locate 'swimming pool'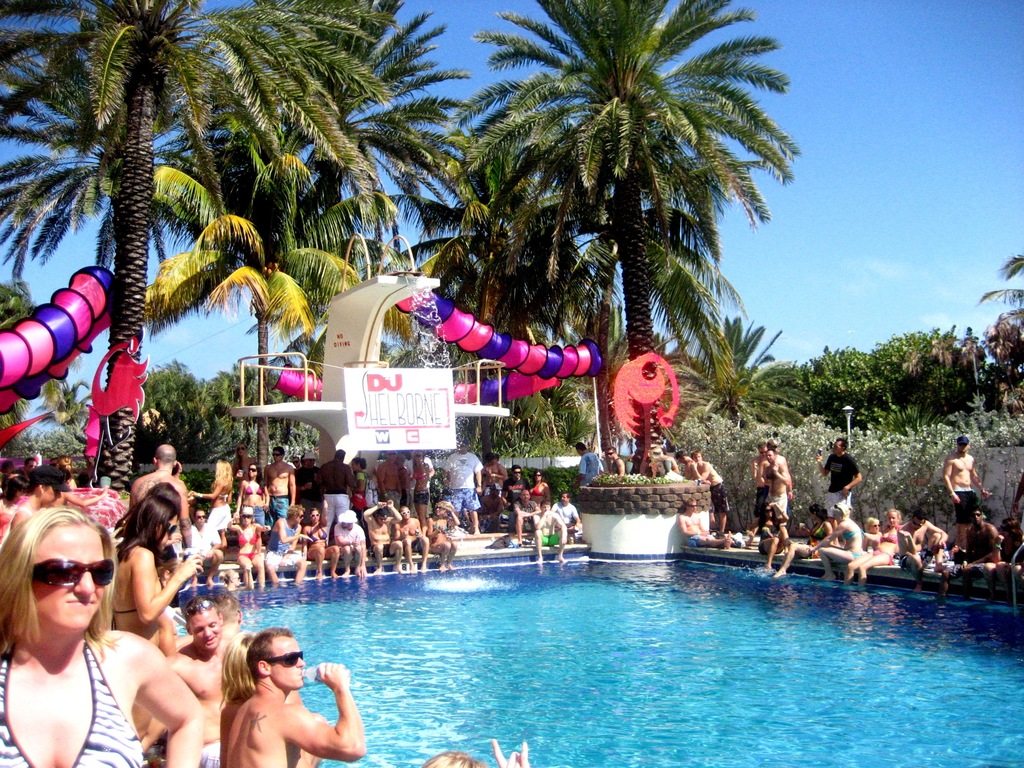
<box>99,525,957,754</box>
